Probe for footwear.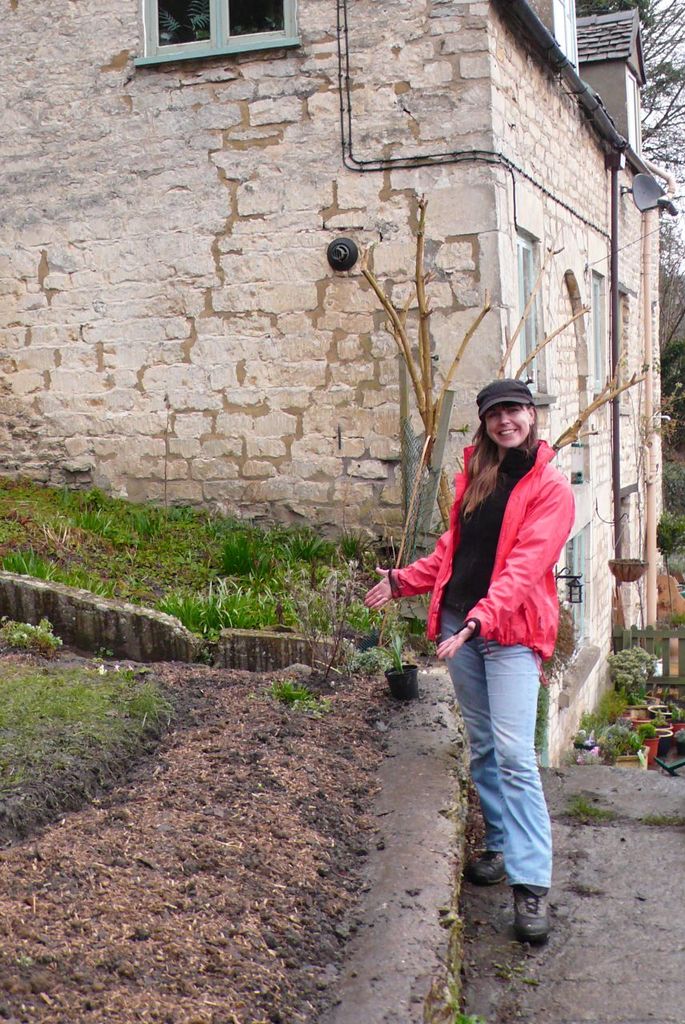
Probe result: Rect(469, 848, 513, 885).
